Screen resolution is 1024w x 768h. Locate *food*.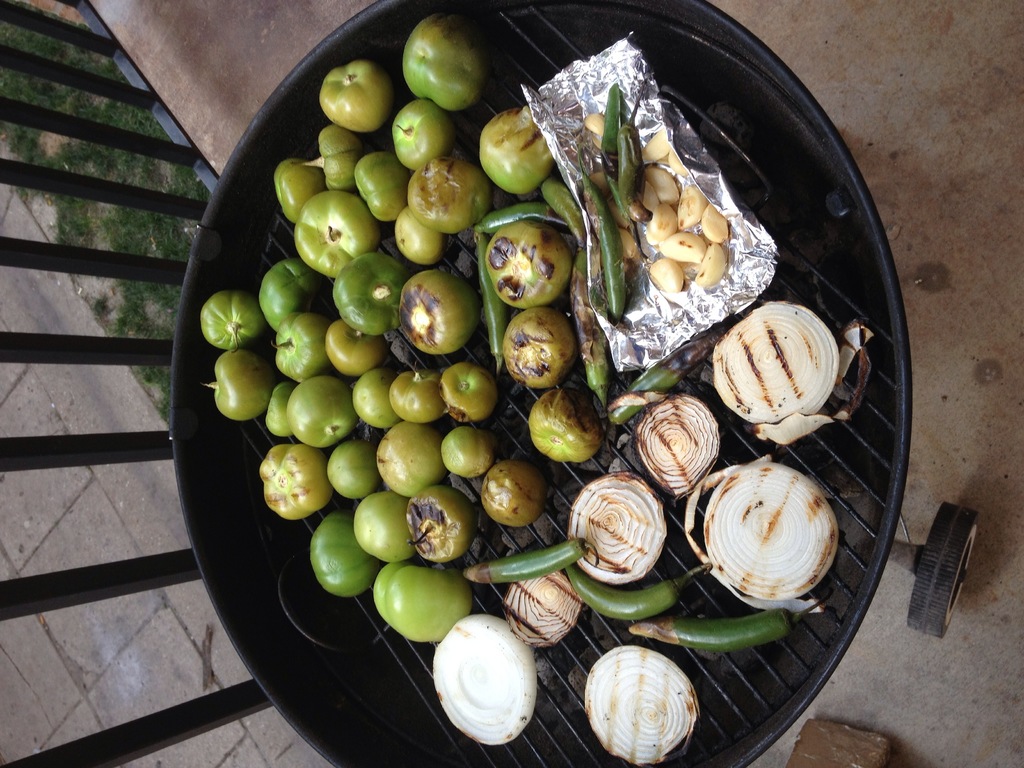
[636,393,721,496].
